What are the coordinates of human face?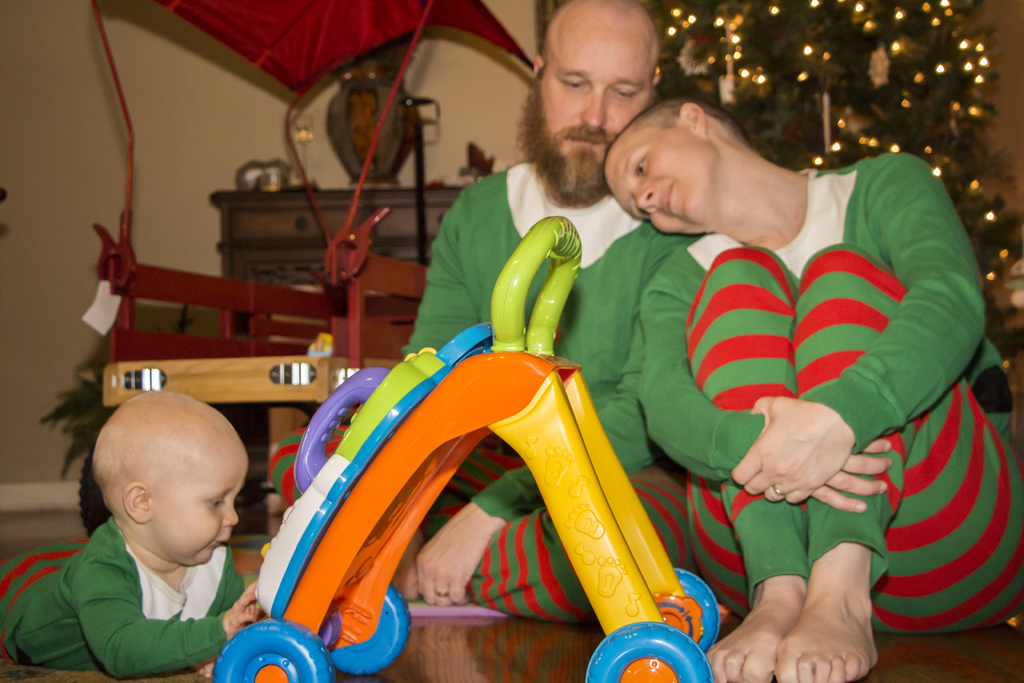
left=150, top=383, right=258, bottom=568.
